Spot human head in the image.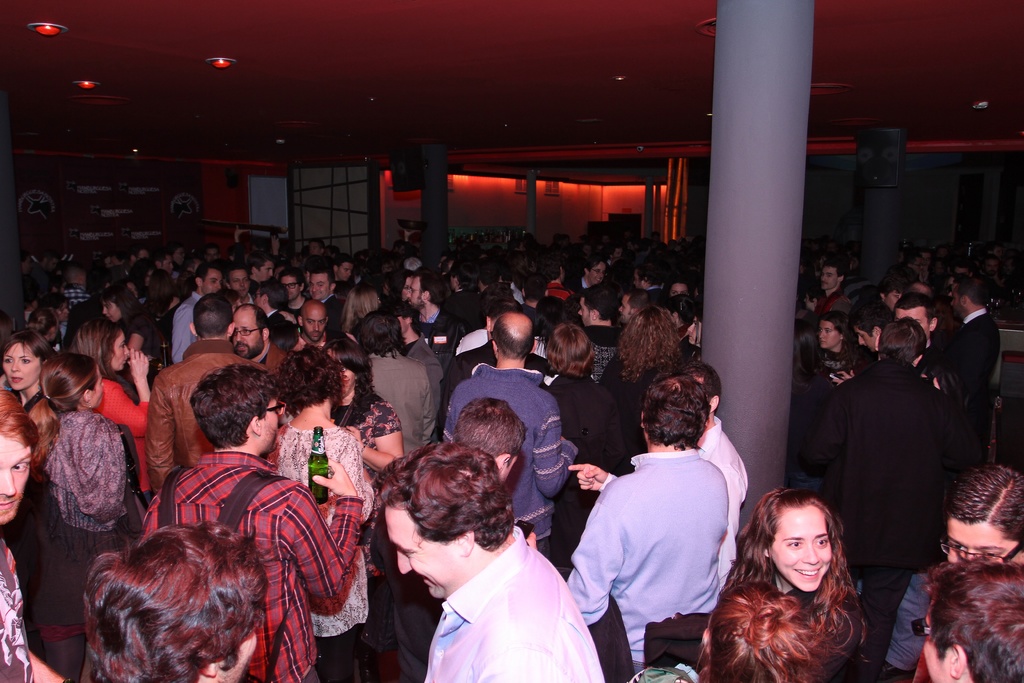
human head found at 76, 318, 129, 372.
